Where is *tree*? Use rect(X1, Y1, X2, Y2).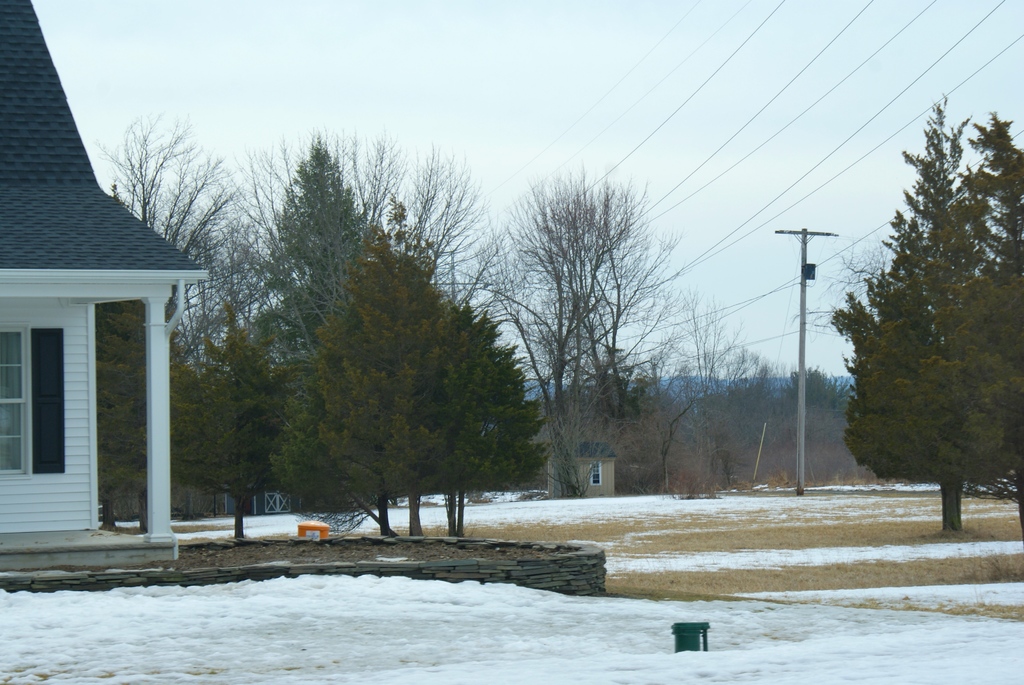
rect(835, 95, 1008, 544).
